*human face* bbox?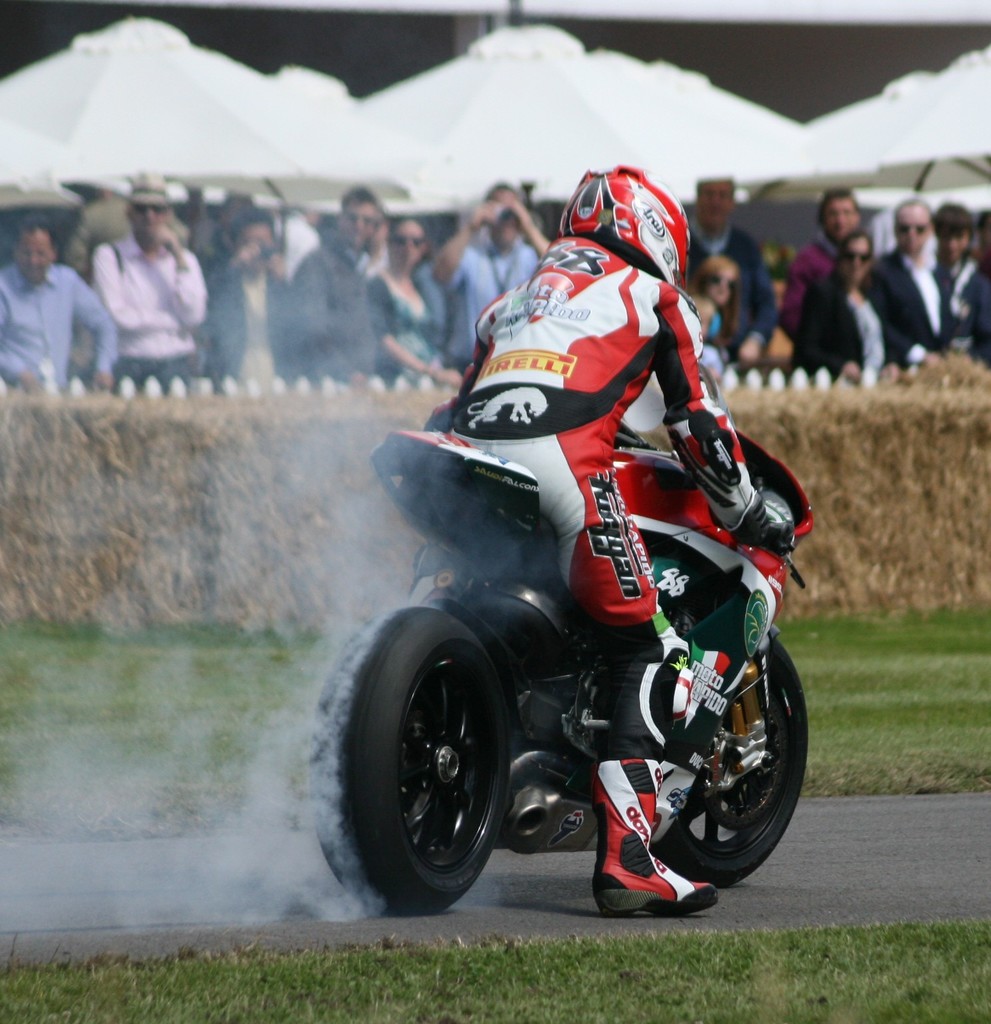
select_region(393, 216, 430, 276)
